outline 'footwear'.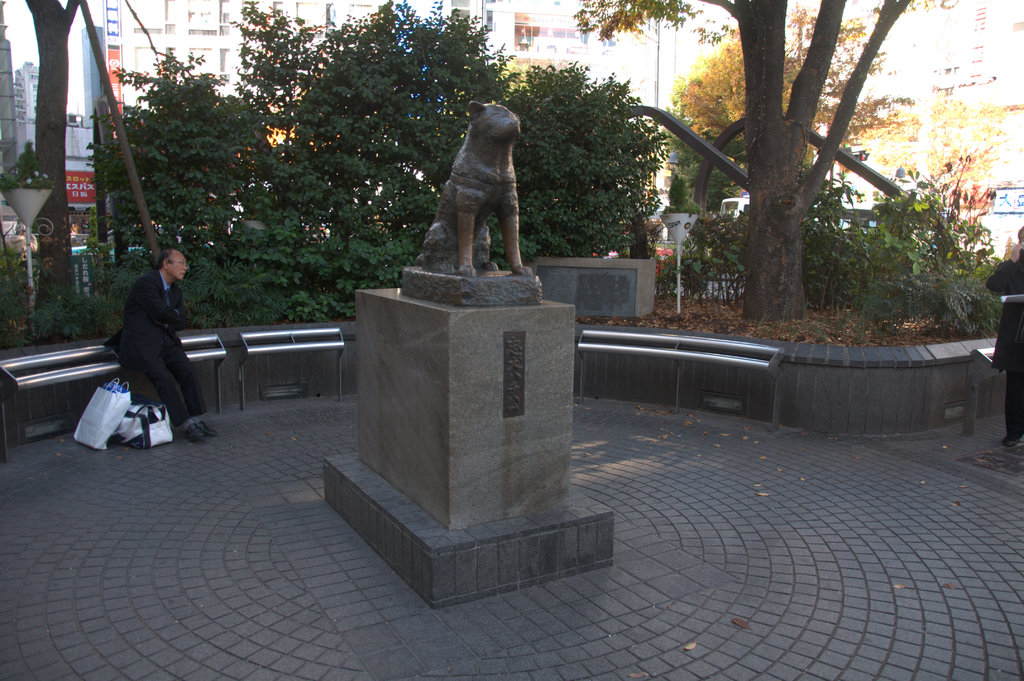
Outline: {"x1": 1000, "y1": 438, "x2": 1019, "y2": 445}.
